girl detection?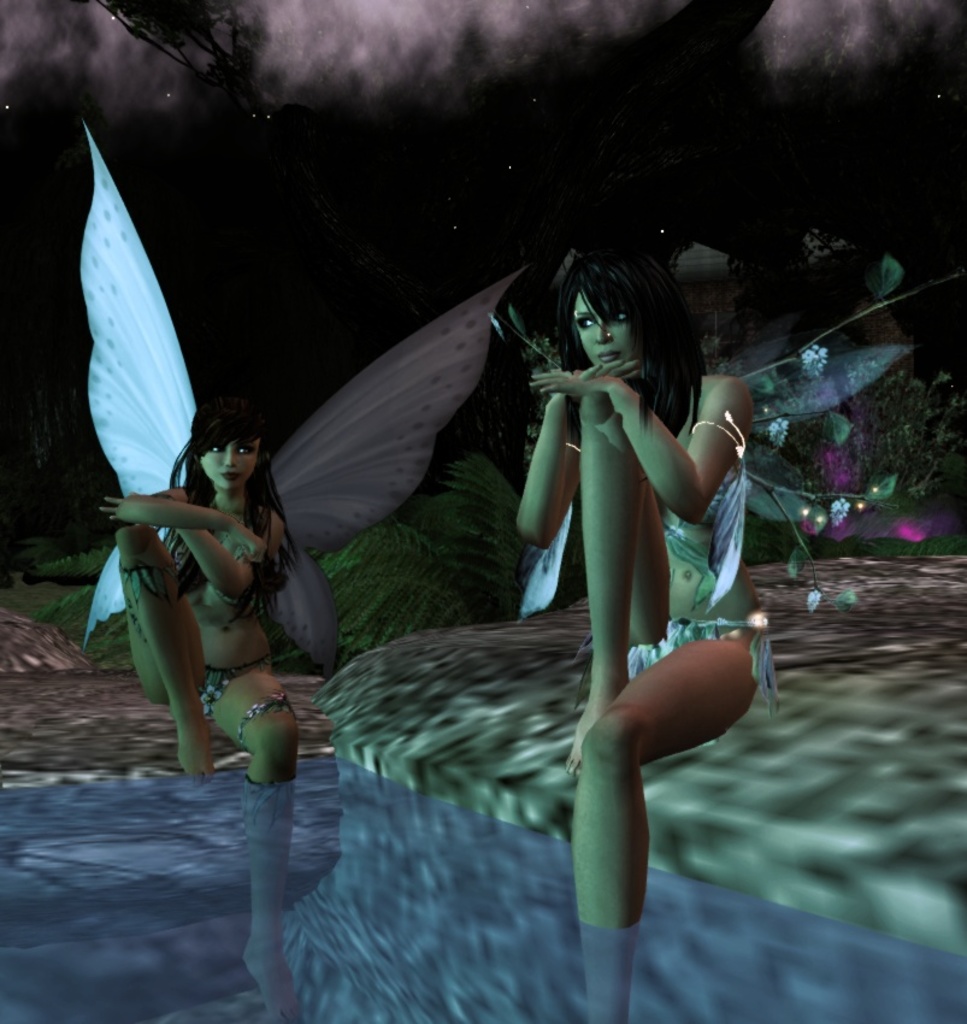
left=517, top=239, right=783, bottom=1023
